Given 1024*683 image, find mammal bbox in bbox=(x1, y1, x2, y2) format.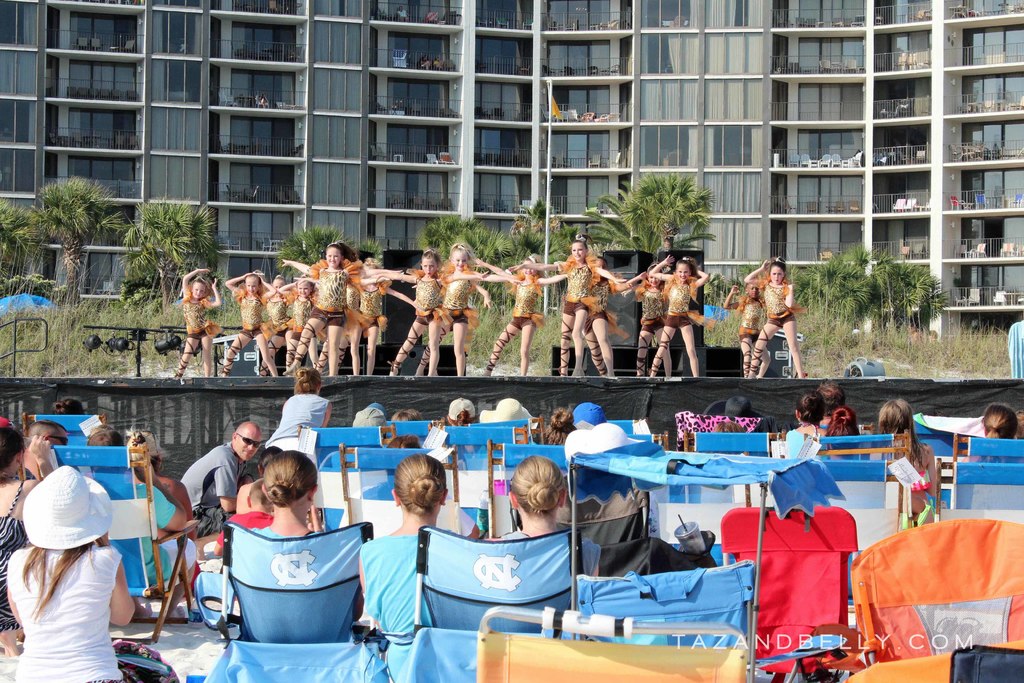
bbox=(280, 236, 386, 372).
